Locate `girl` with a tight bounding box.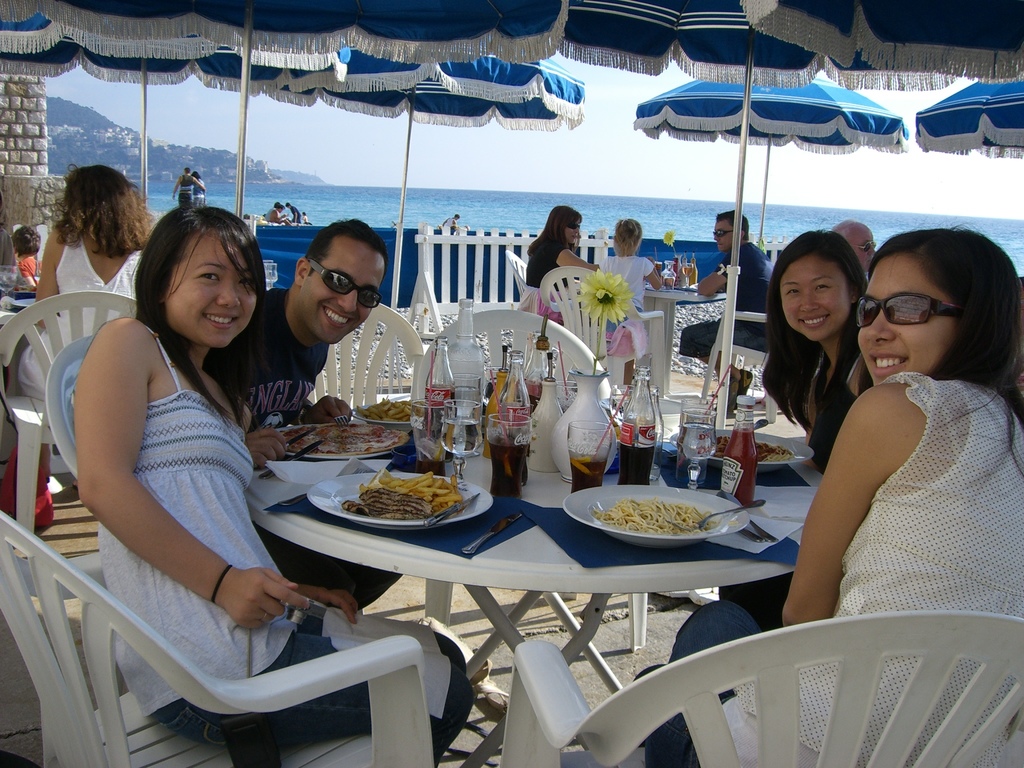
BBox(635, 219, 1023, 767).
